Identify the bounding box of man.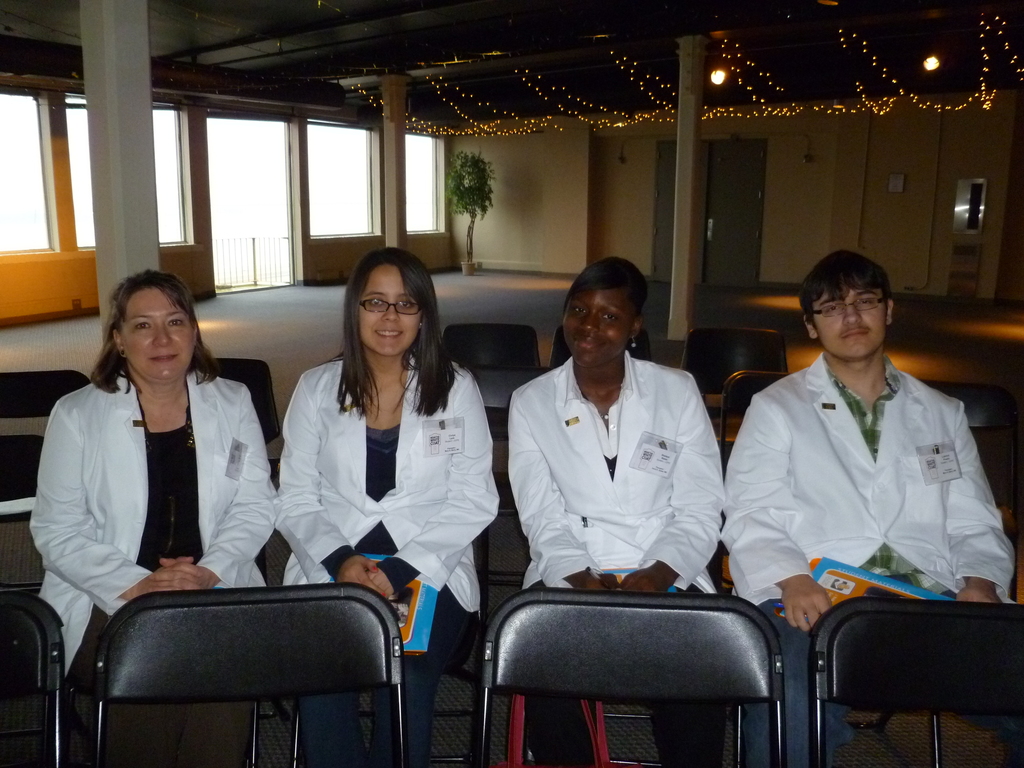
[left=715, top=248, right=1012, bottom=690].
